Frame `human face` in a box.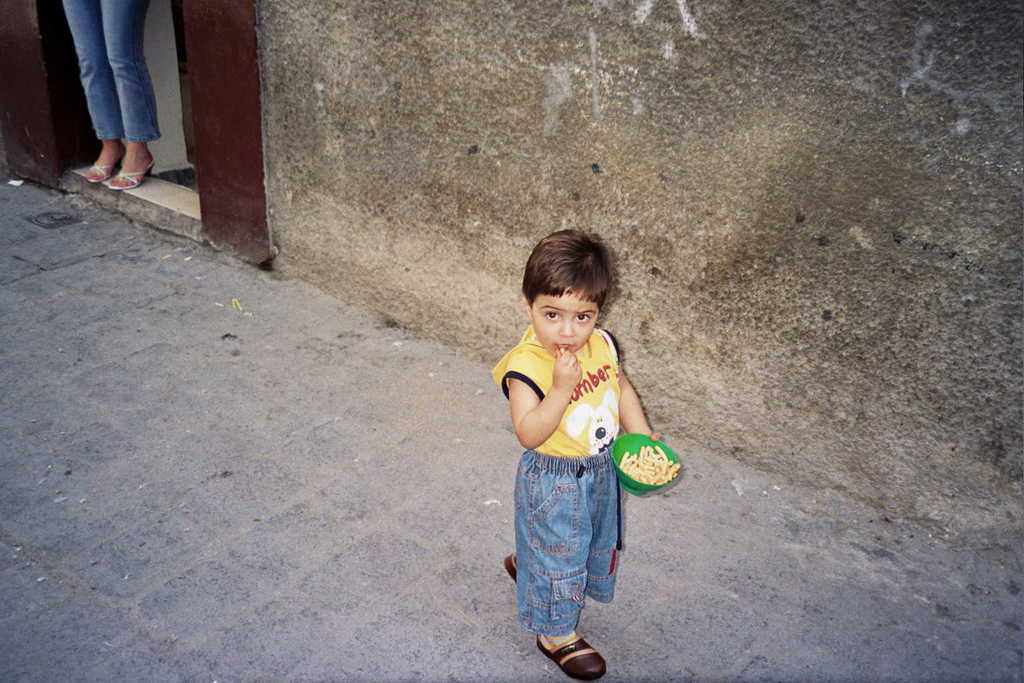
[x1=532, y1=293, x2=596, y2=357].
